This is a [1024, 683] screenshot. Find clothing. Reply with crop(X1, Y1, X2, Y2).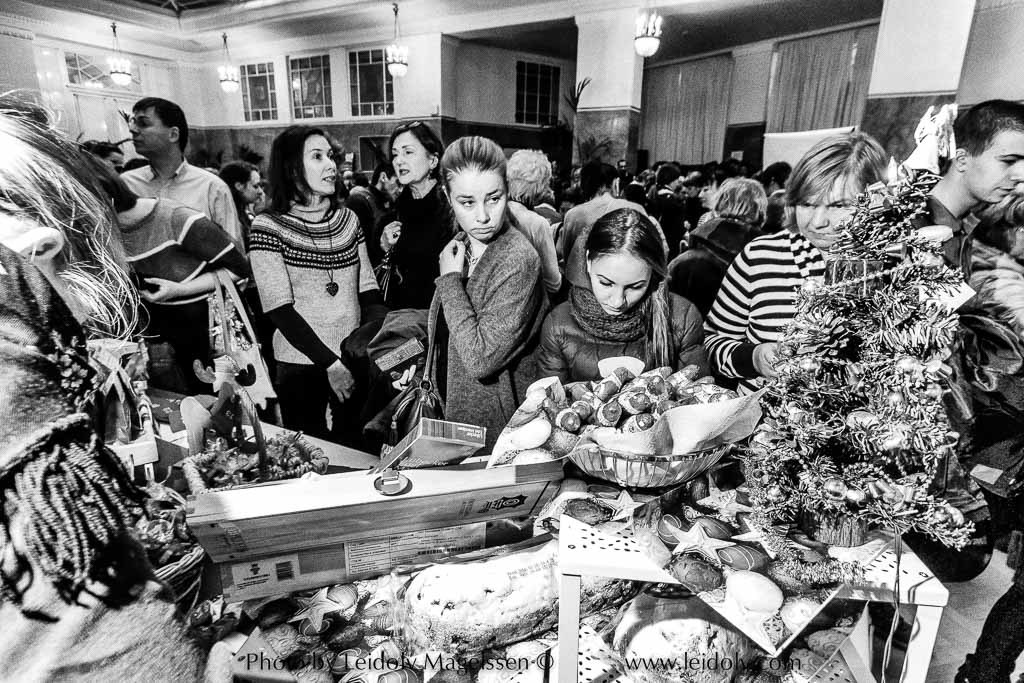
crop(428, 215, 535, 454).
